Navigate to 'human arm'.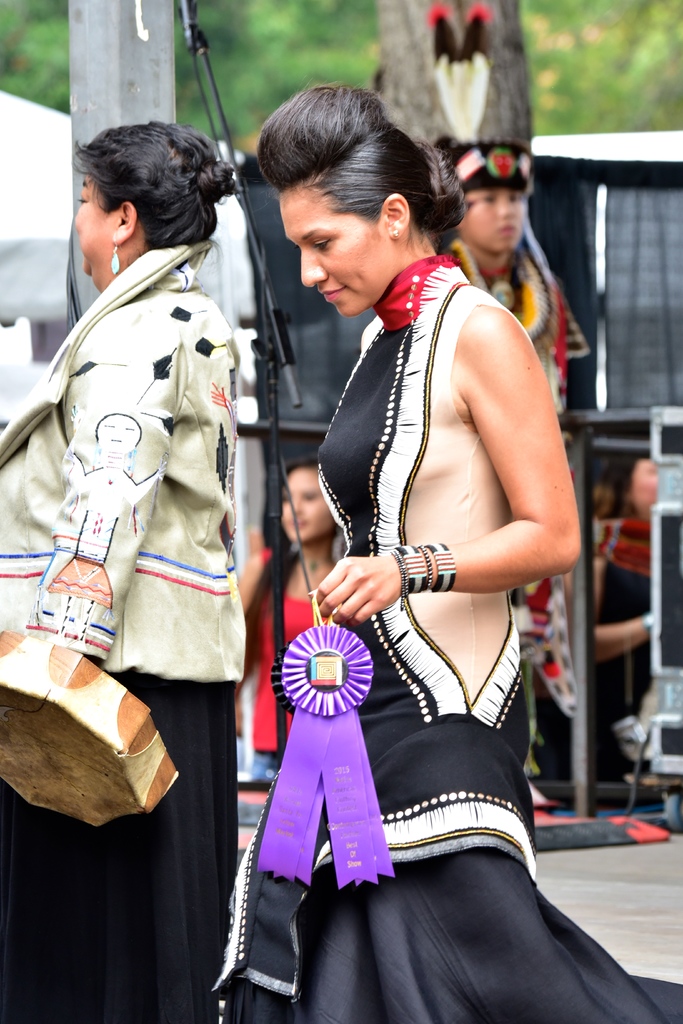
Navigation target: BBox(564, 543, 674, 675).
